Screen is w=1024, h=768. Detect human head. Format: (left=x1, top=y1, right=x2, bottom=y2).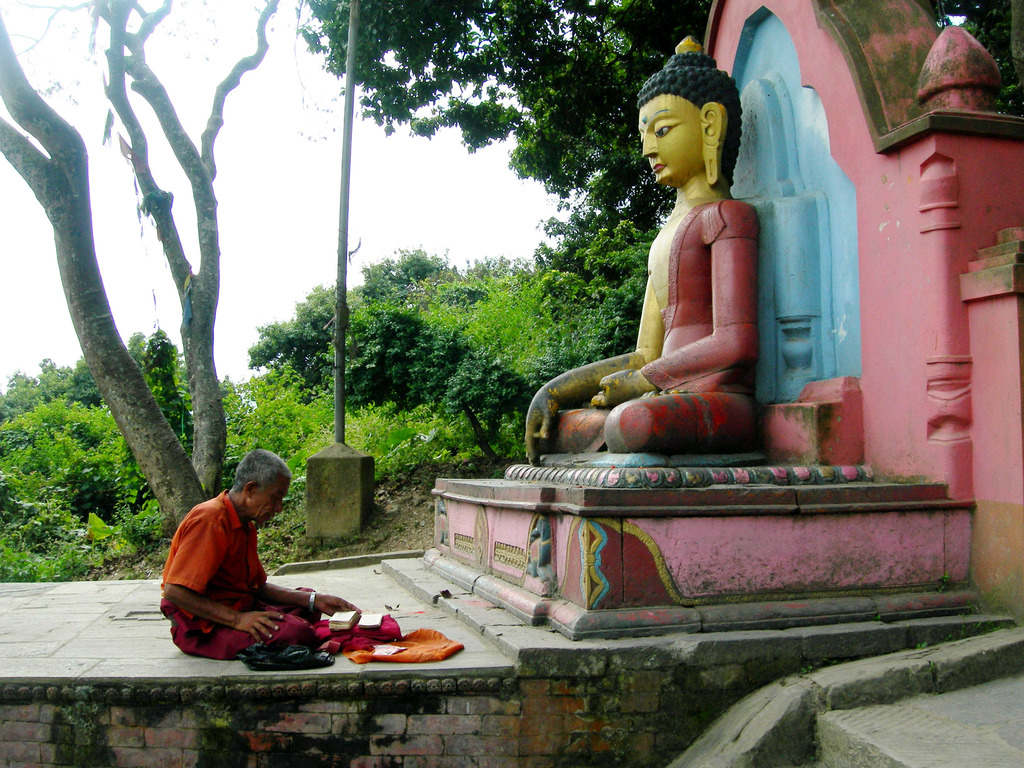
(left=636, top=51, right=743, bottom=182).
